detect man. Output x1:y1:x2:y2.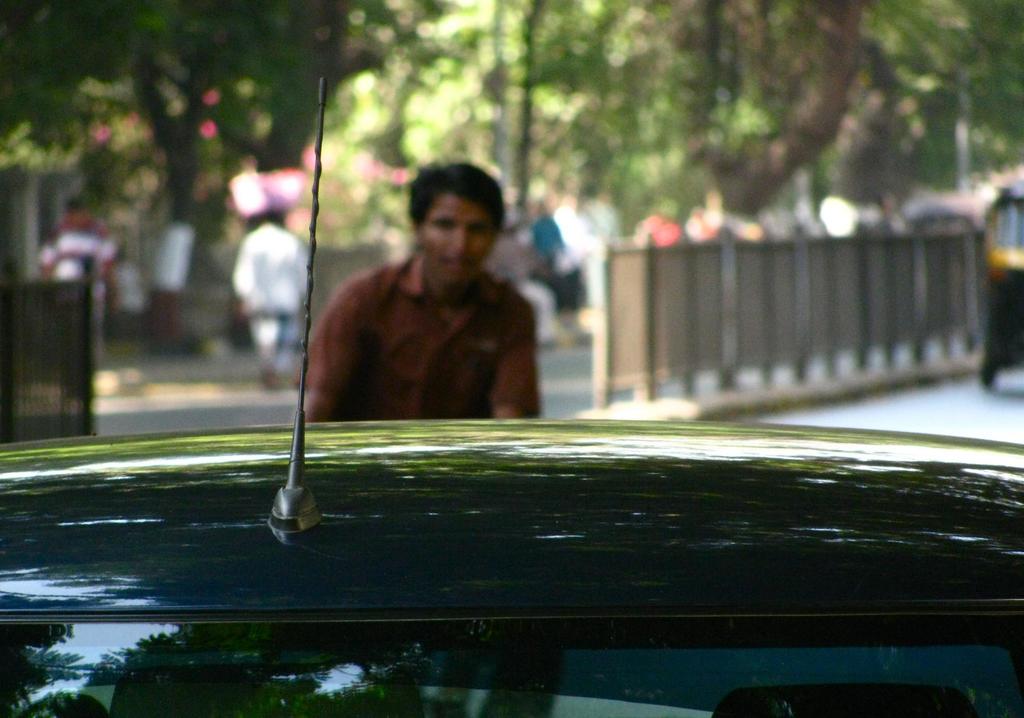
229:207:312:388.
